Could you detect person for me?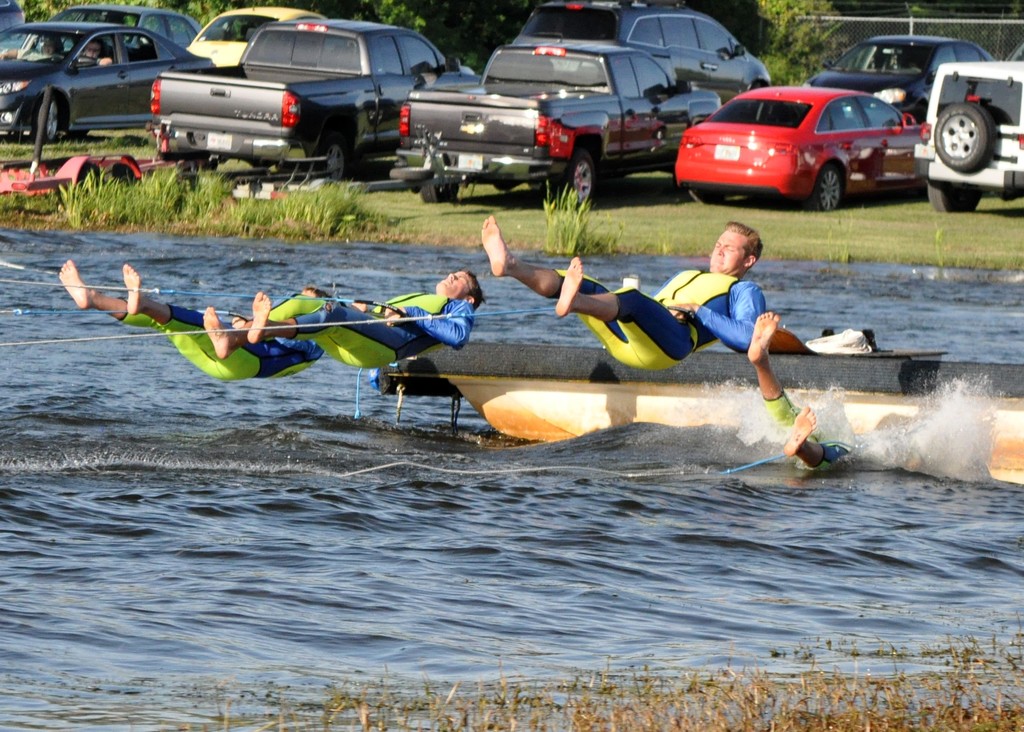
Detection result: bbox=[44, 263, 330, 387].
